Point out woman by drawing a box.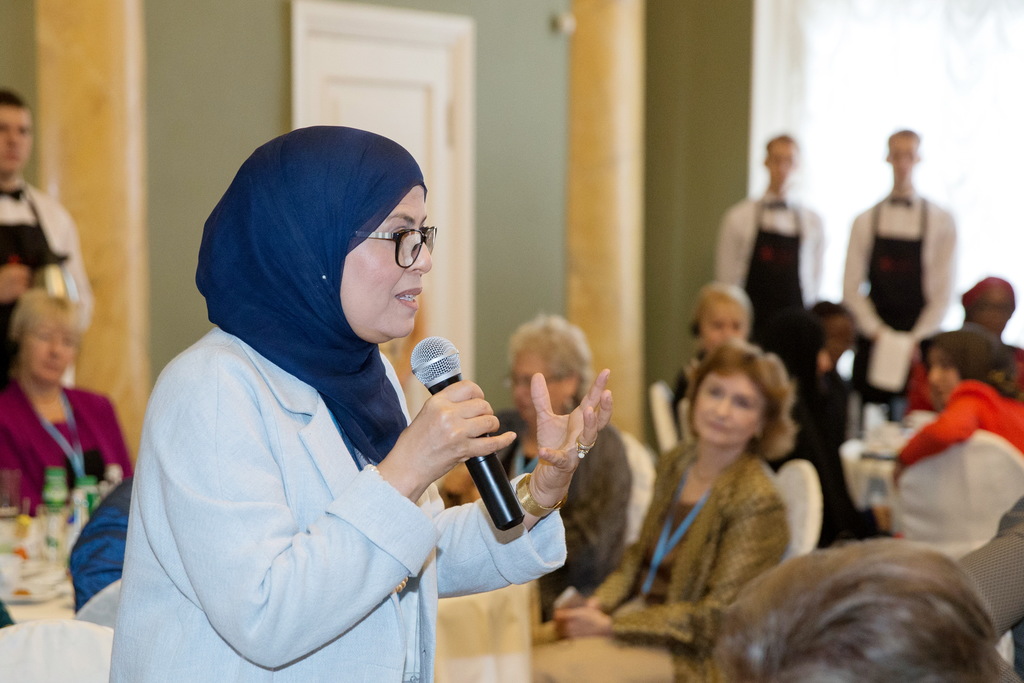
436 320 639 625.
